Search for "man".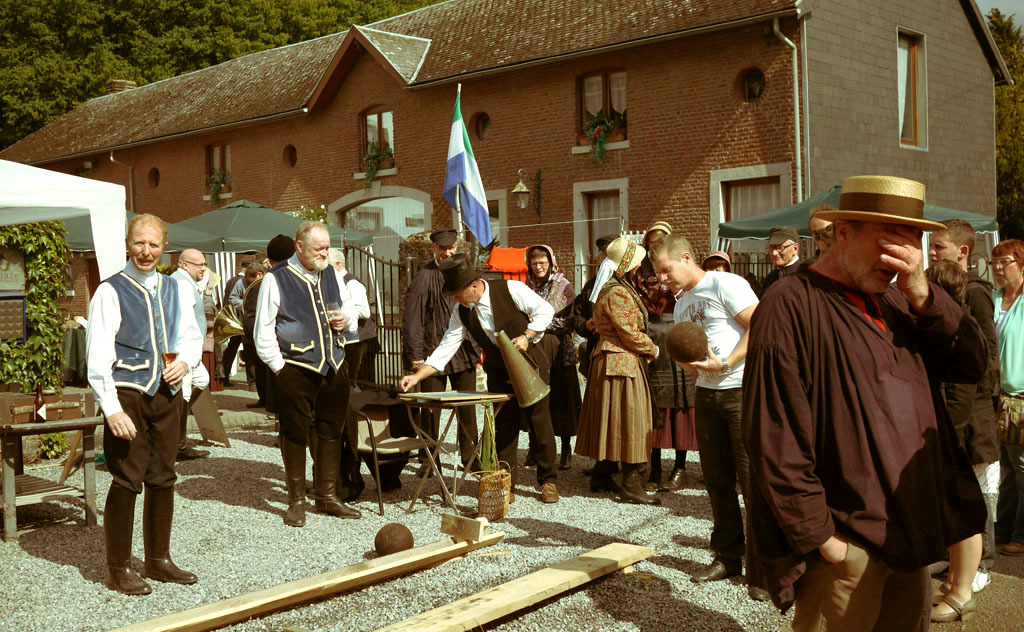
Found at {"left": 320, "top": 249, "right": 372, "bottom": 400}.
